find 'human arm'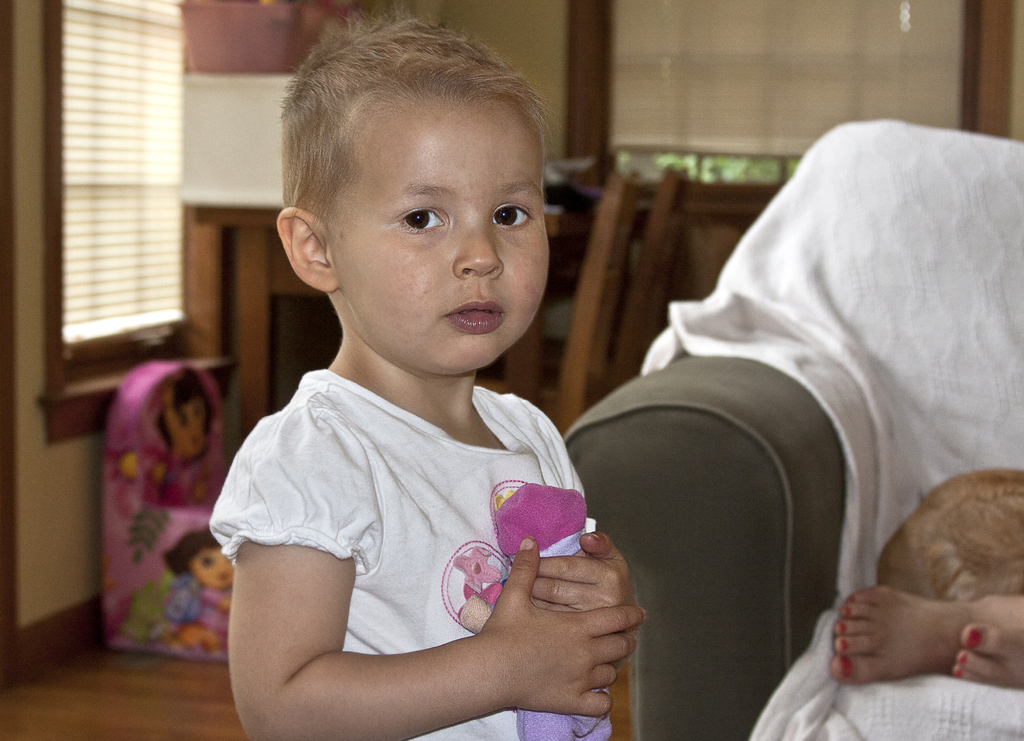
<bbox>530, 402, 640, 638</bbox>
